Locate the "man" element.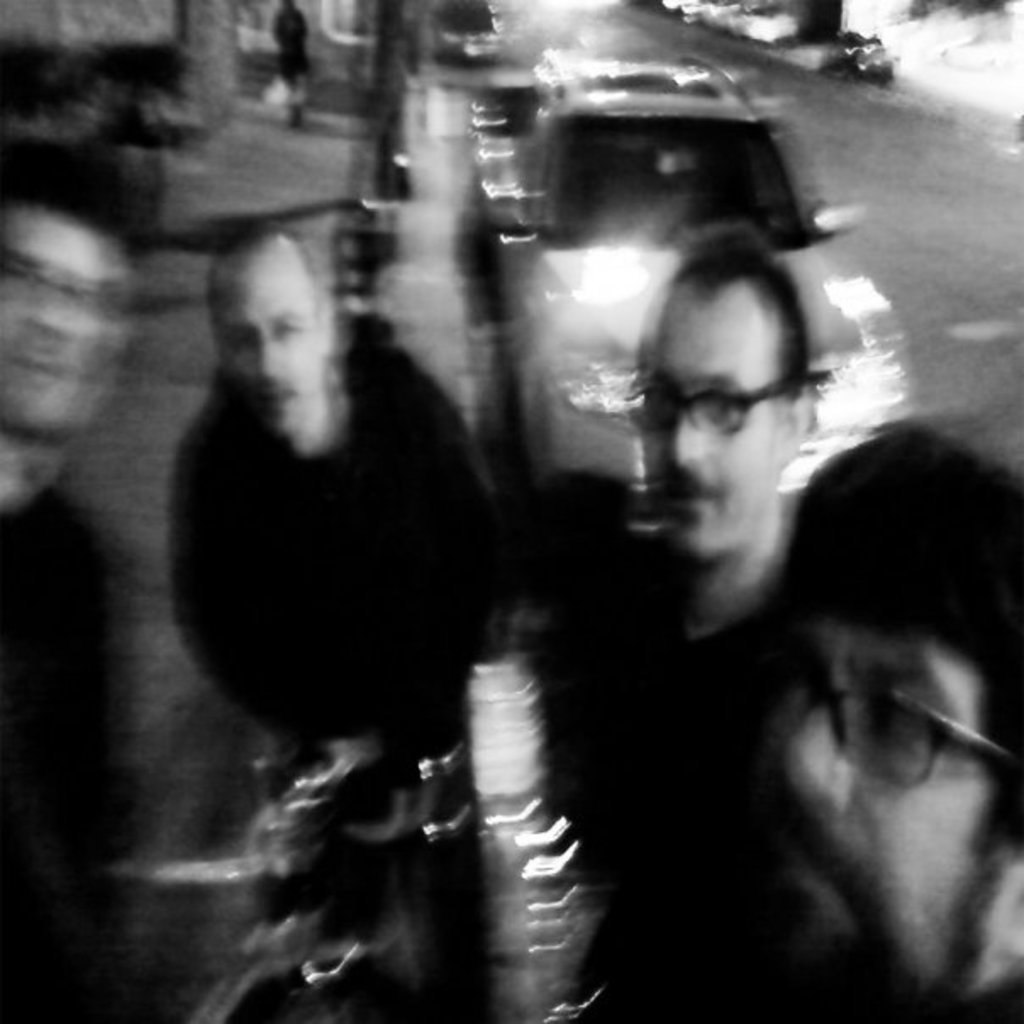
Element bbox: 749, 439, 1022, 1022.
